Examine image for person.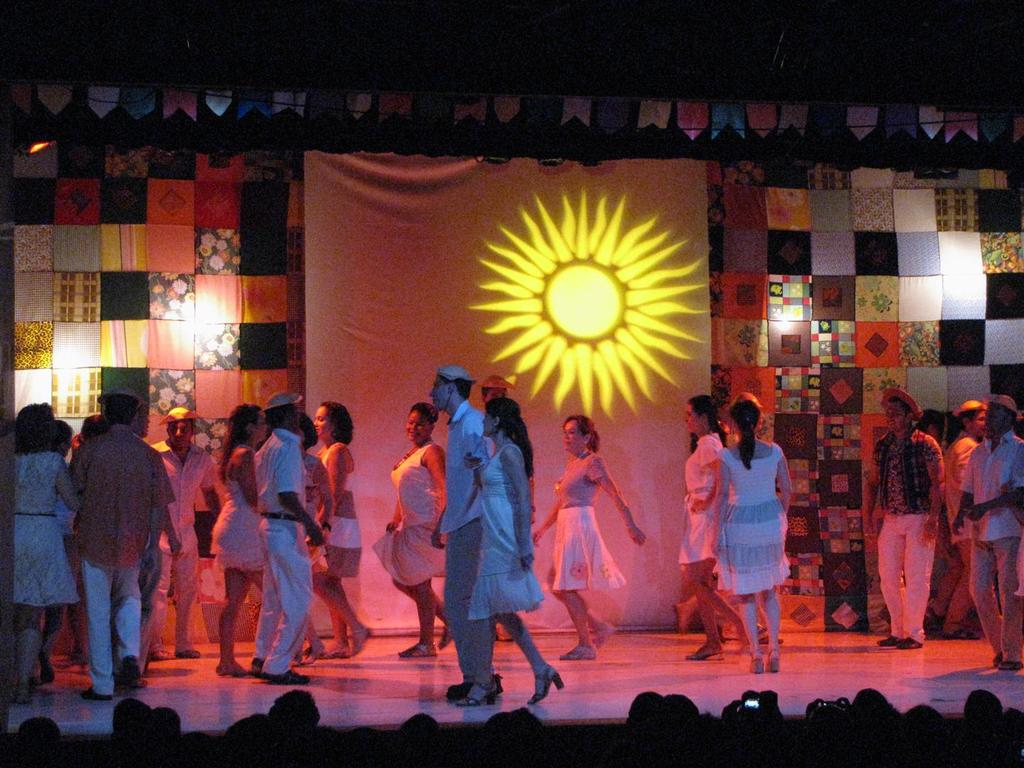
Examination result: region(961, 396, 1023, 673).
